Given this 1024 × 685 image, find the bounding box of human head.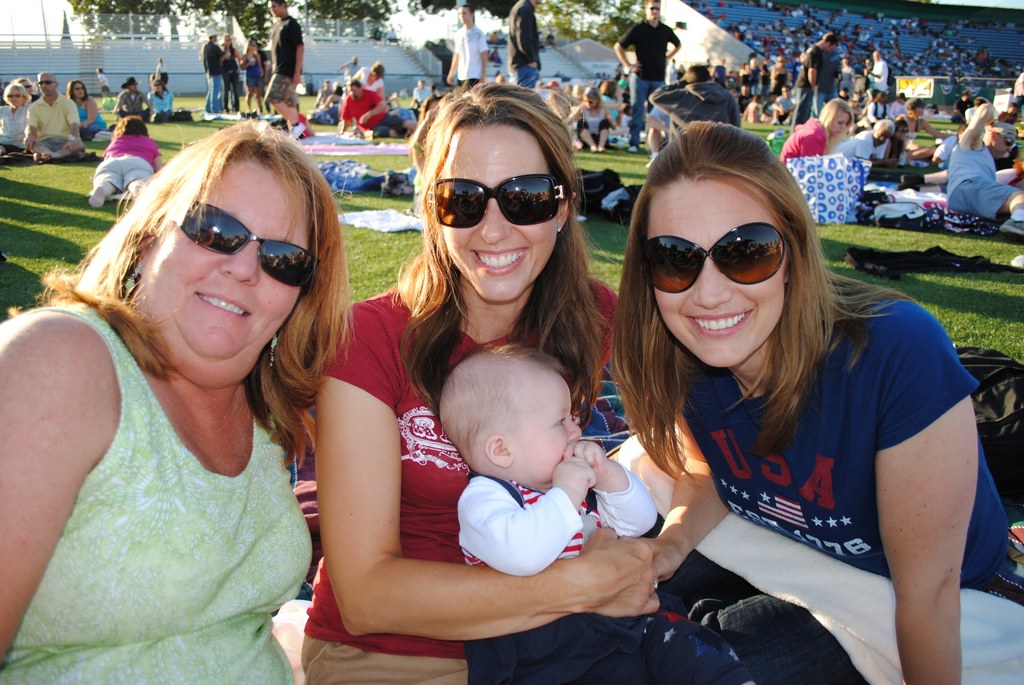
149 77 165 99.
